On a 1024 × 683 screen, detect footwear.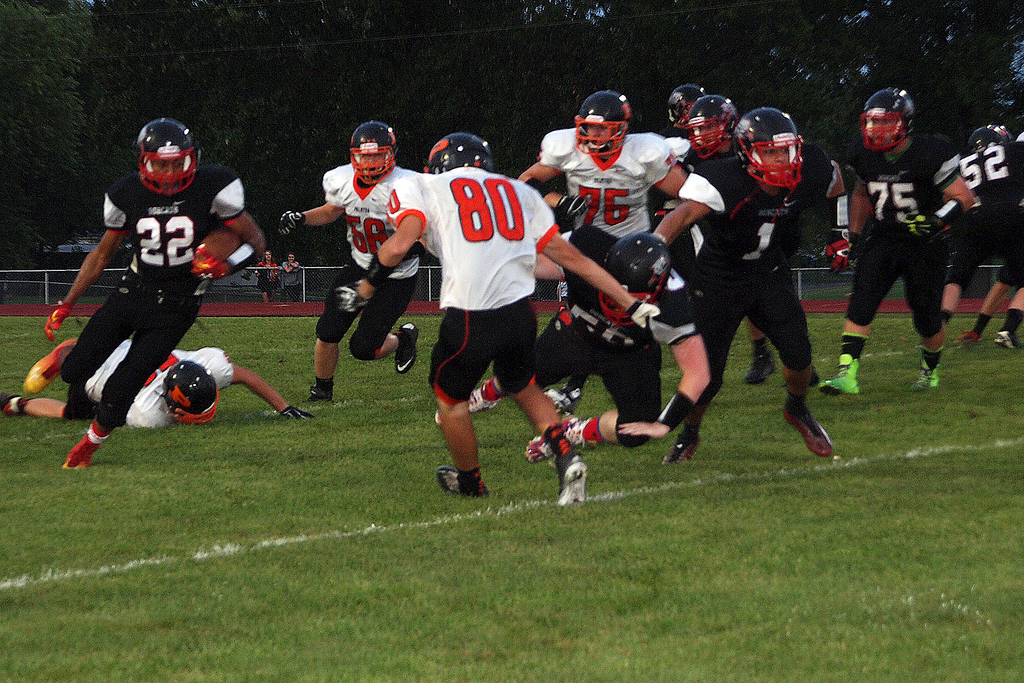
556 449 585 504.
